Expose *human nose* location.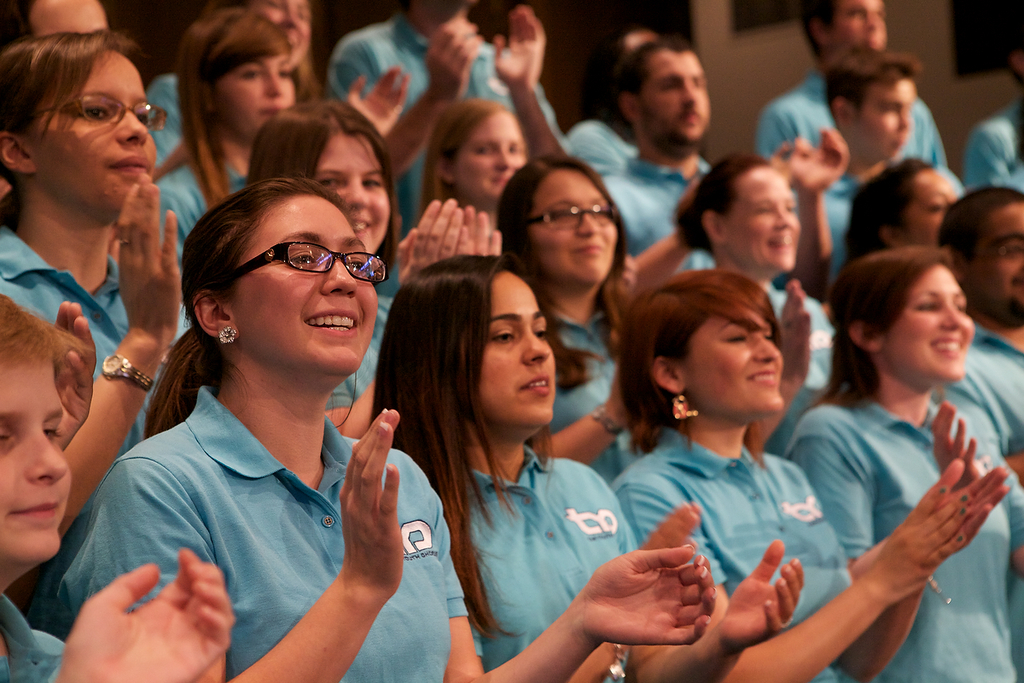
Exposed at [left=865, top=12, right=877, bottom=31].
